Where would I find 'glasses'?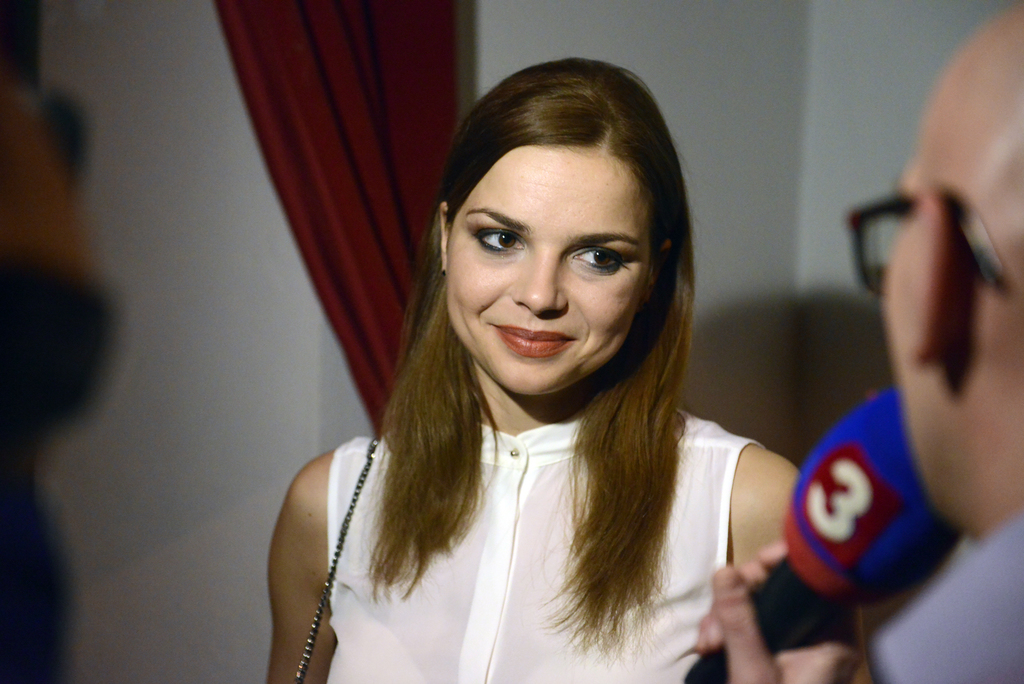
At (844,191,1011,295).
